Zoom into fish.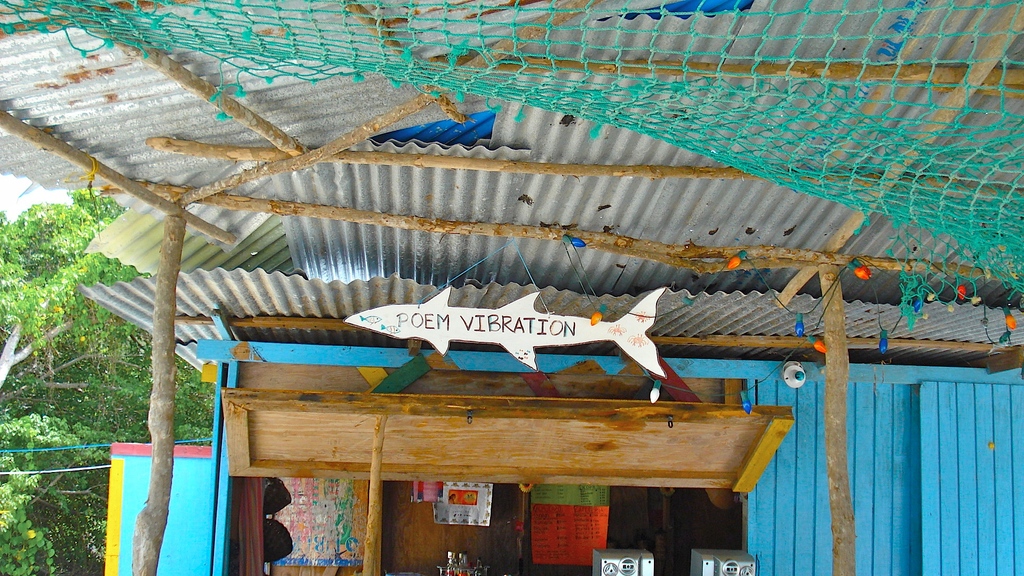
Zoom target: bbox=[381, 324, 400, 334].
